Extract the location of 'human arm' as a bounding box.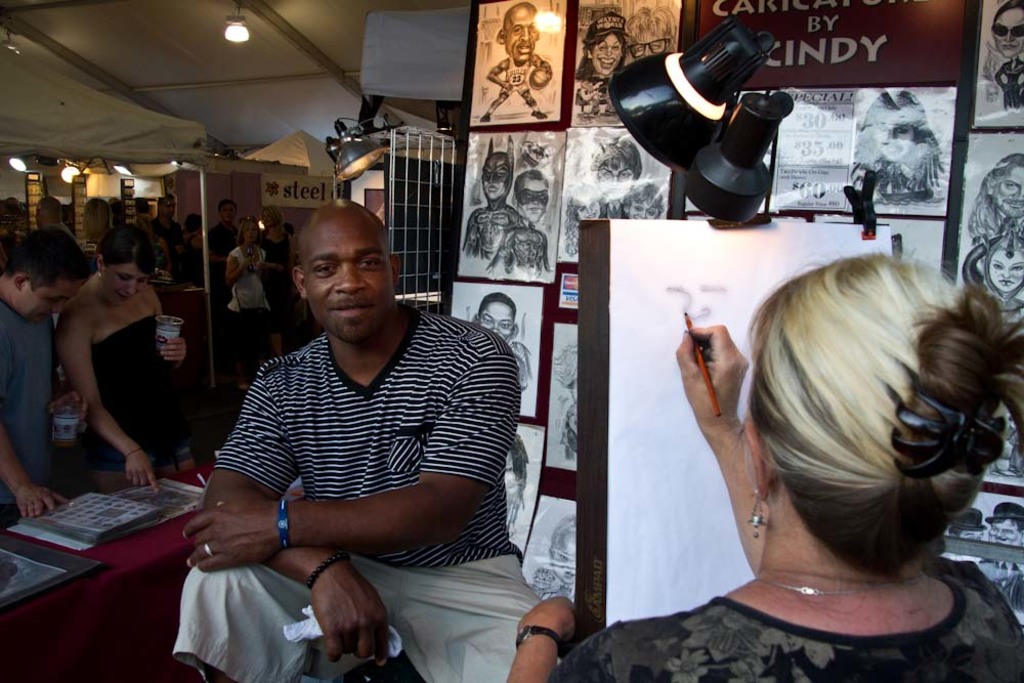
[left=501, top=590, right=618, bottom=682].
